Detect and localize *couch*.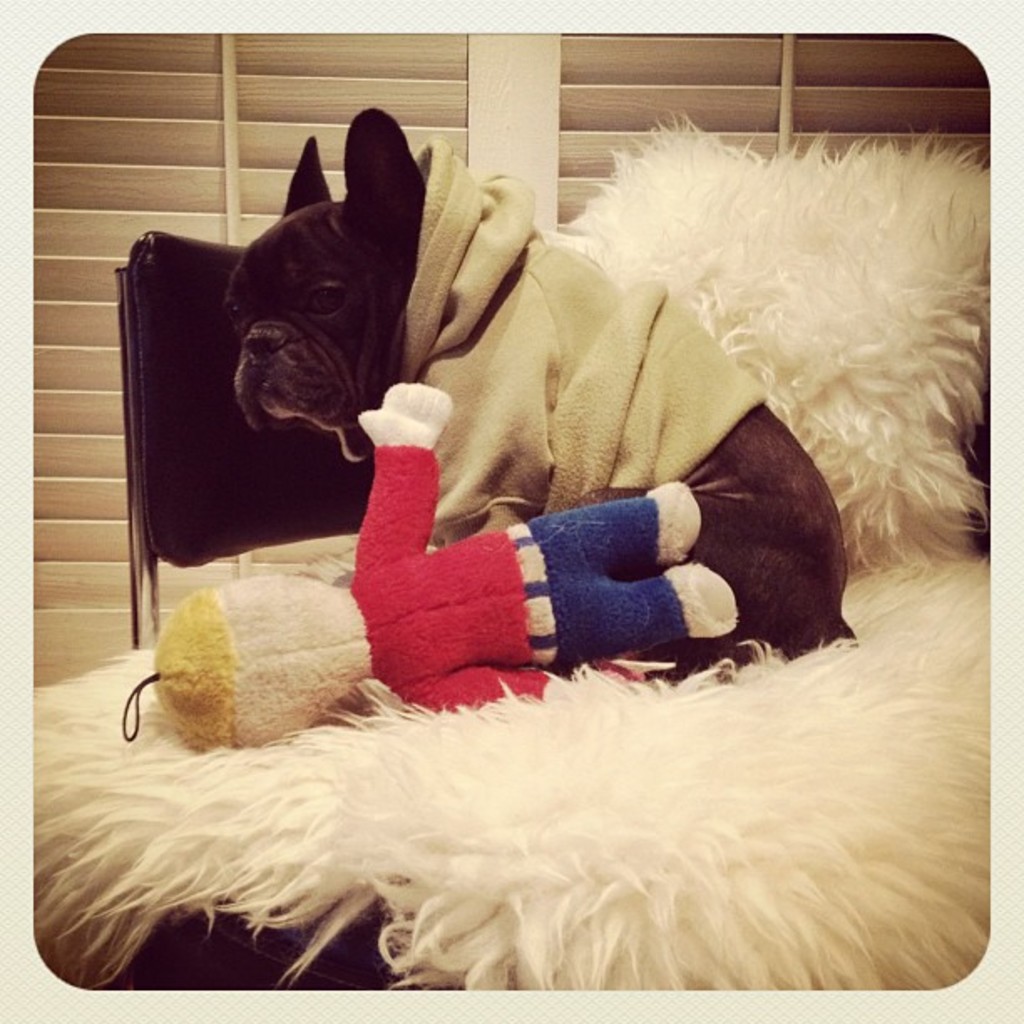
Localized at box(33, 107, 987, 992).
